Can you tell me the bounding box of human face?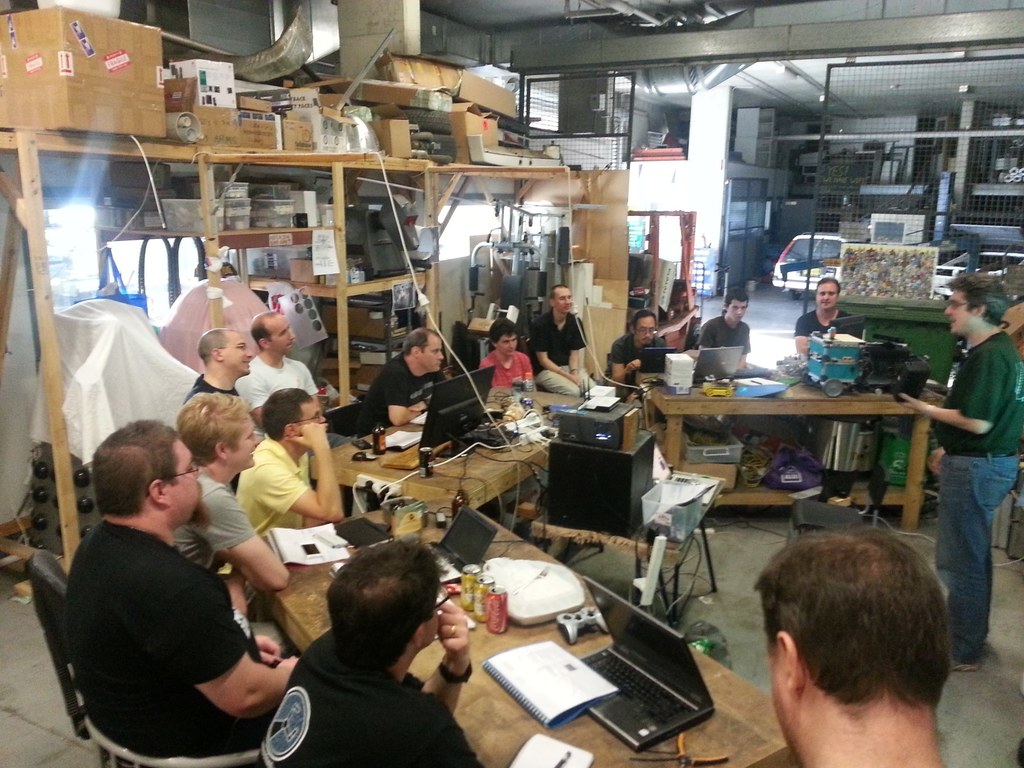
rect(497, 332, 513, 356).
